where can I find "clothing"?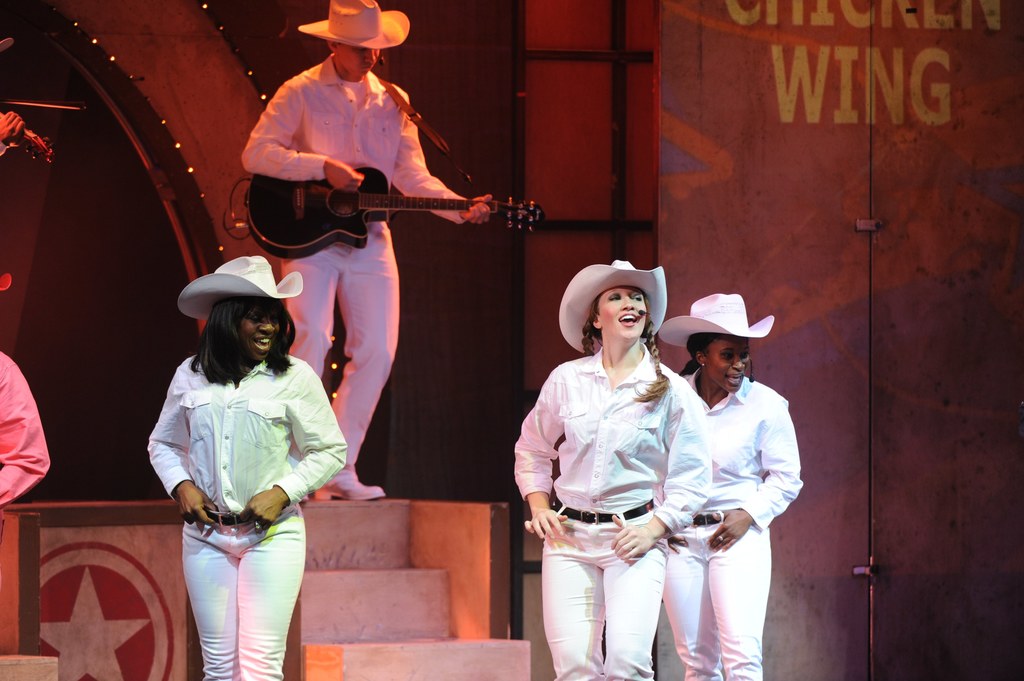
You can find it at pyautogui.locateOnScreen(146, 305, 335, 644).
